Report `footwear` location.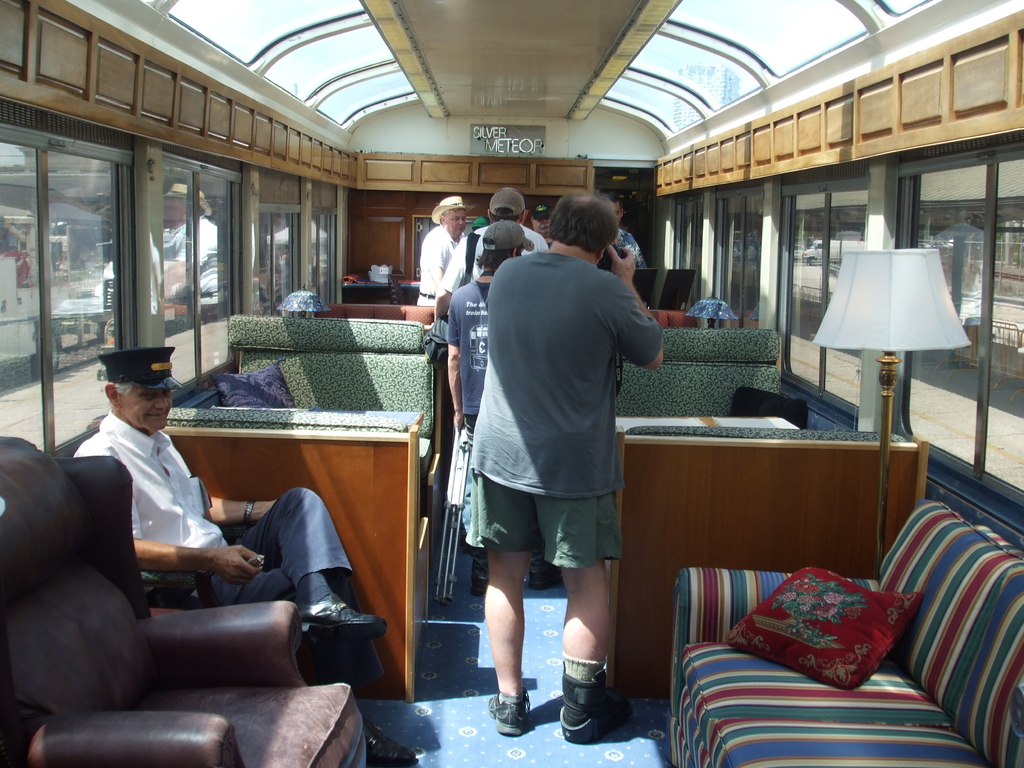
Report: x1=527 y1=559 x2=564 y2=593.
